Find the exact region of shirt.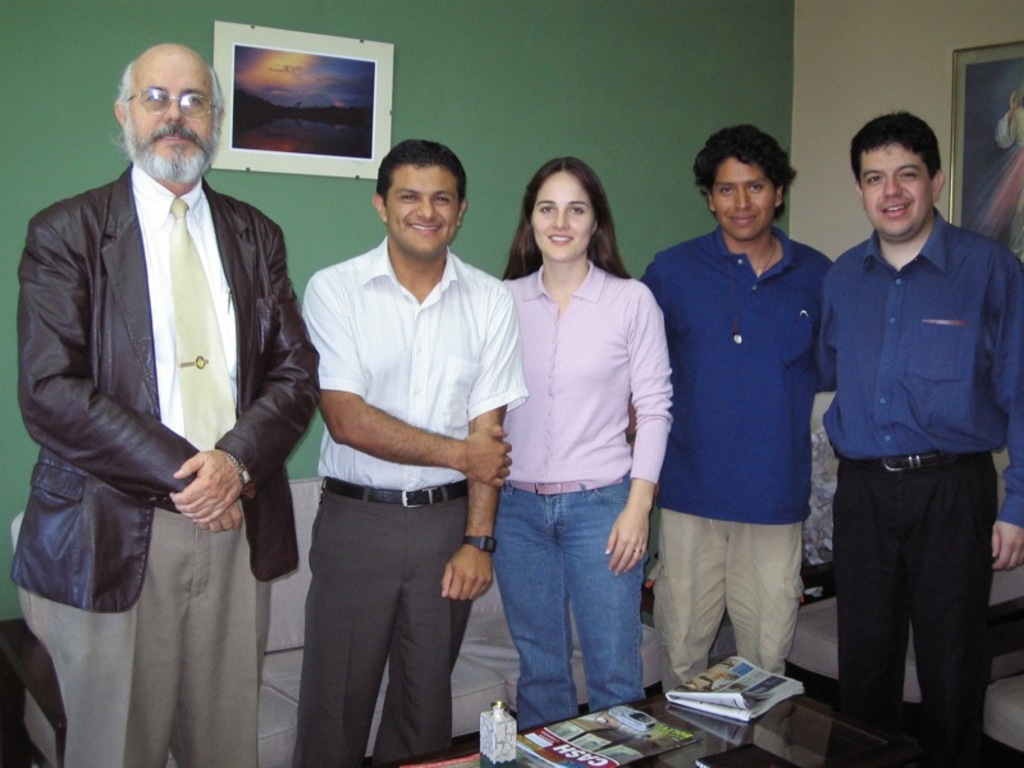
Exact region: select_region(132, 163, 238, 451).
